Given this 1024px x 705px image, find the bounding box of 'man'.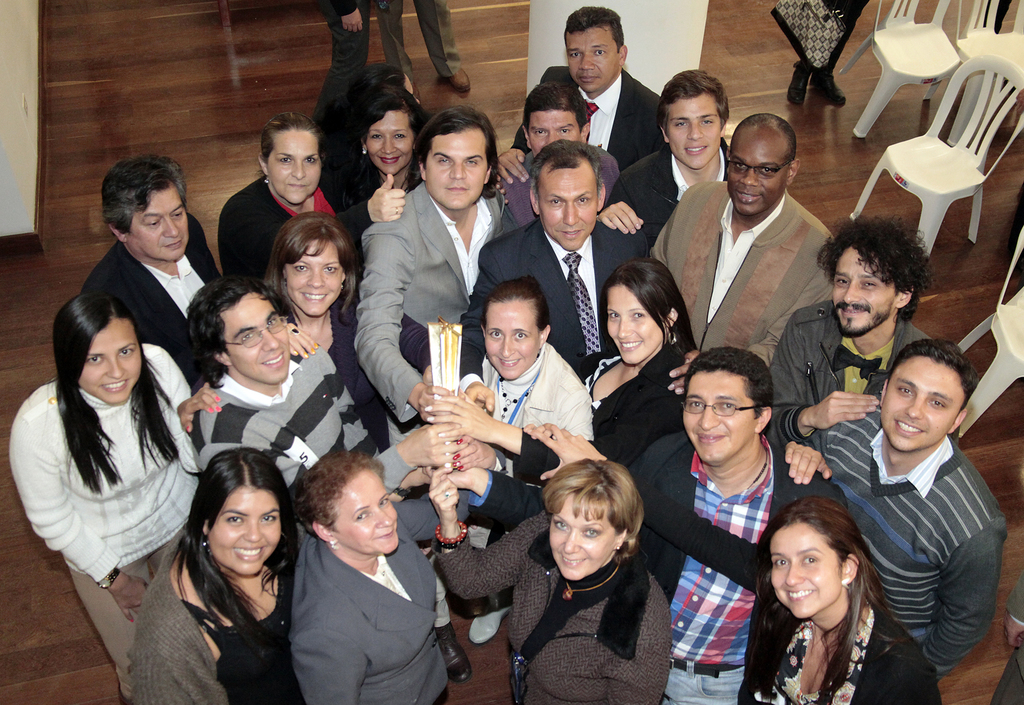
select_region(619, 346, 851, 704).
